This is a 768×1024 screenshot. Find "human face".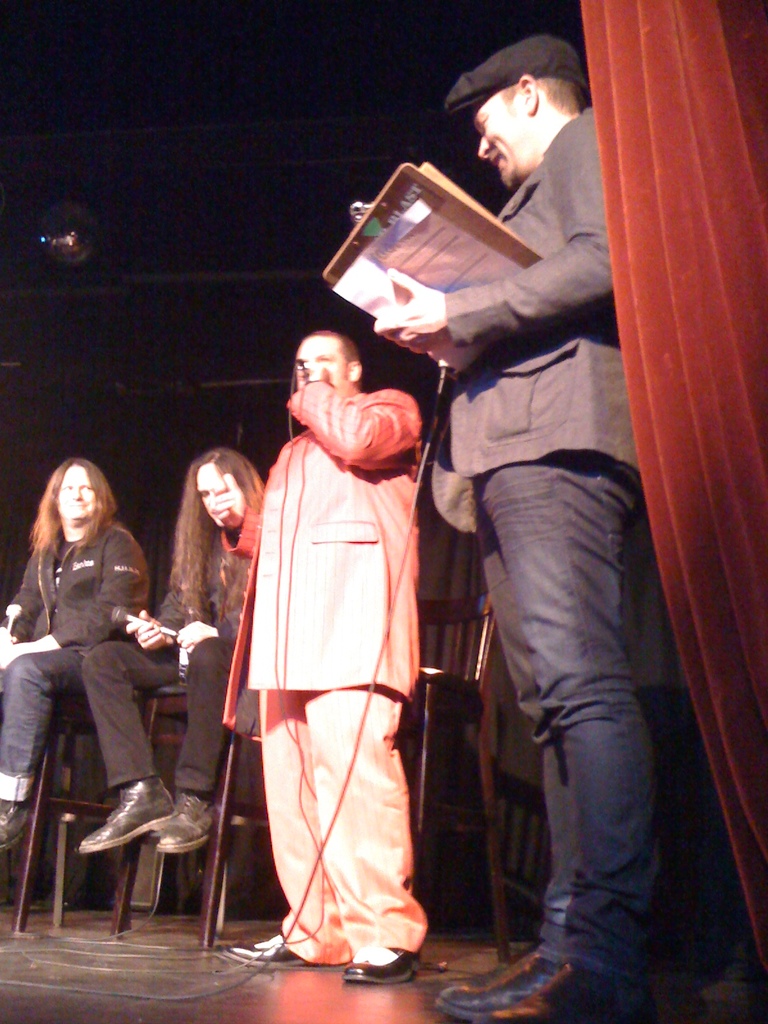
Bounding box: x1=195 y1=465 x2=236 y2=521.
